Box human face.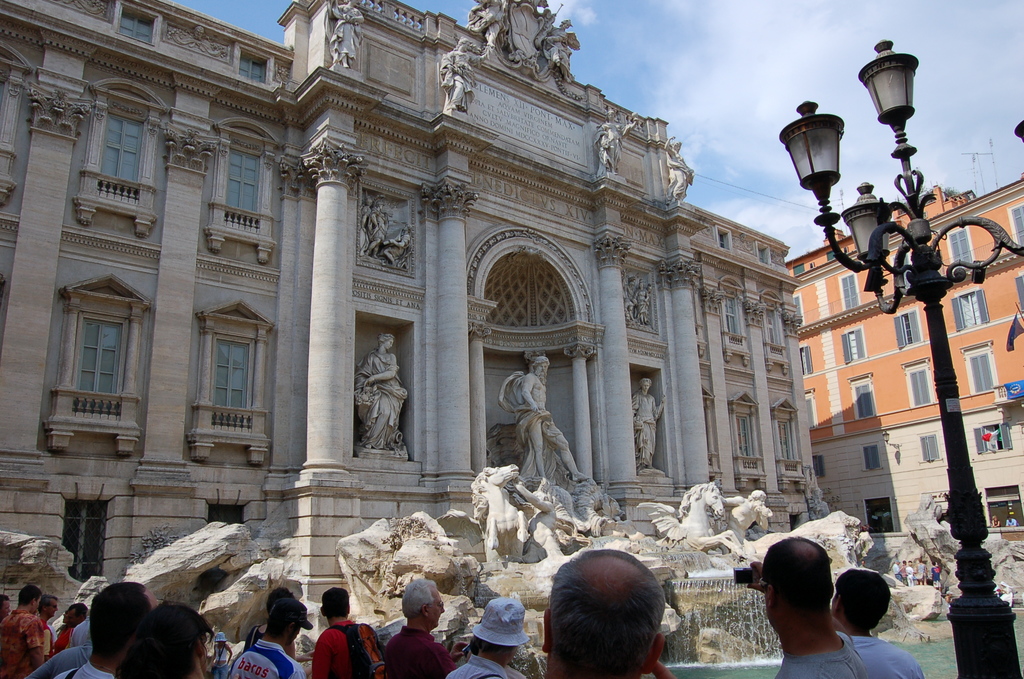
crop(143, 591, 158, 609).
